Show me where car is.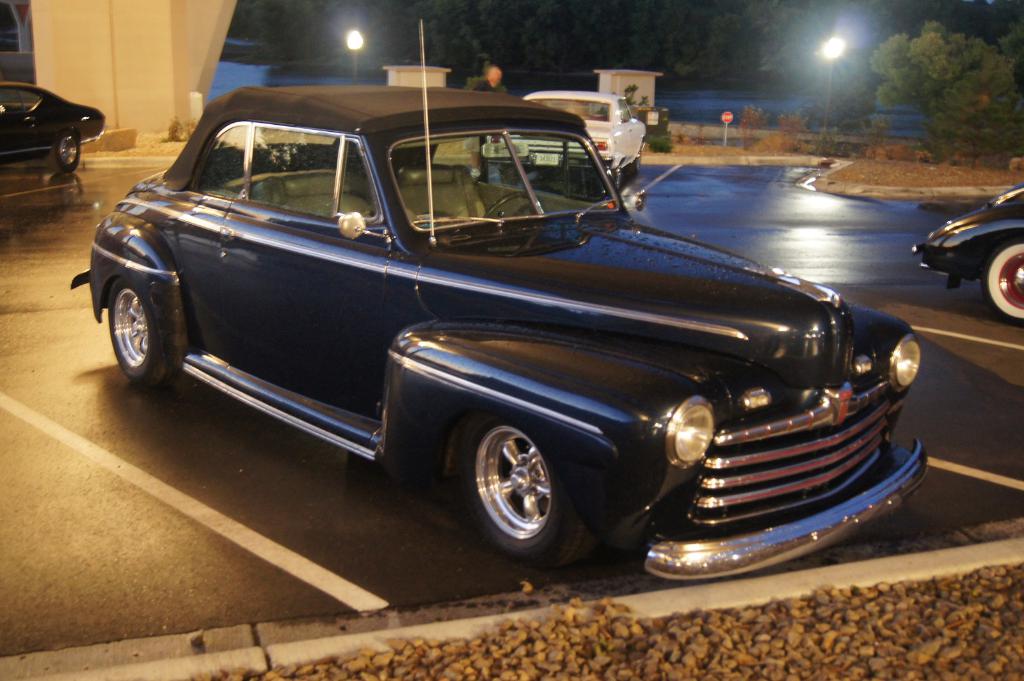
car is at bbox=(916, 189, 1023, 326).
